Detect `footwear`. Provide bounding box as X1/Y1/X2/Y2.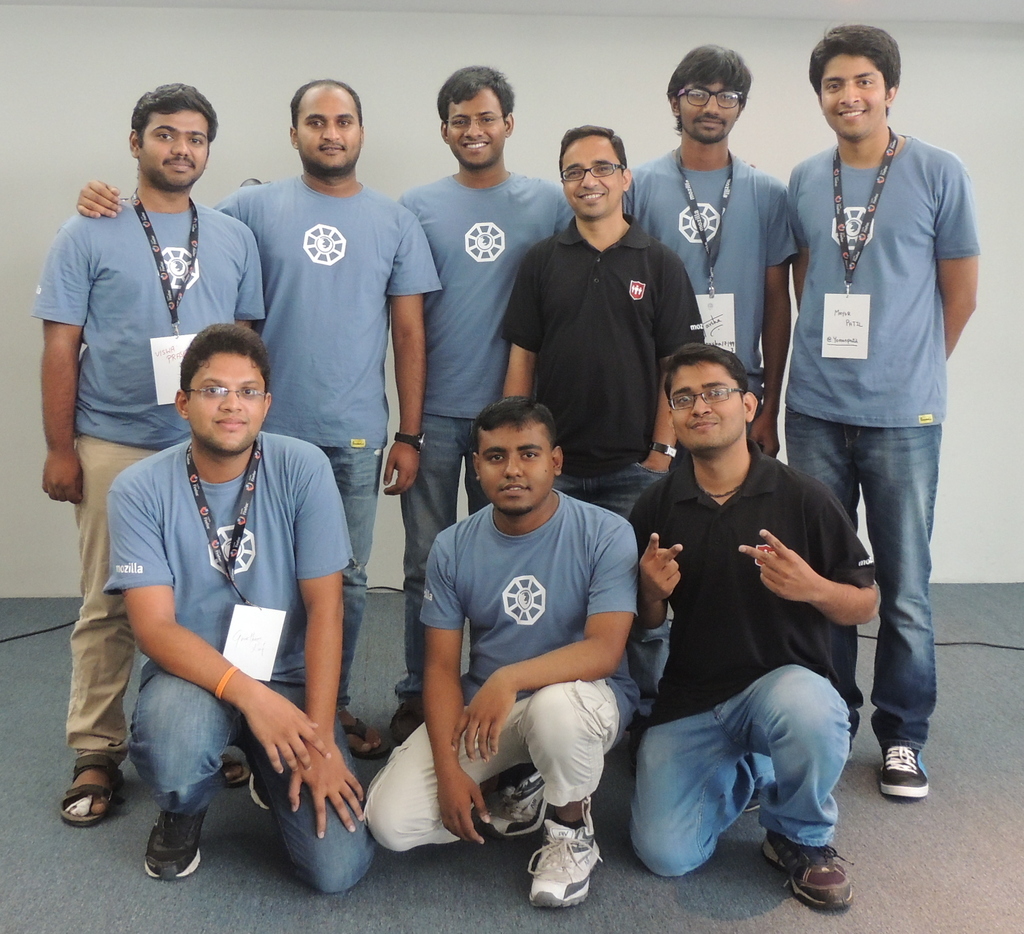
744/785/760/817.
